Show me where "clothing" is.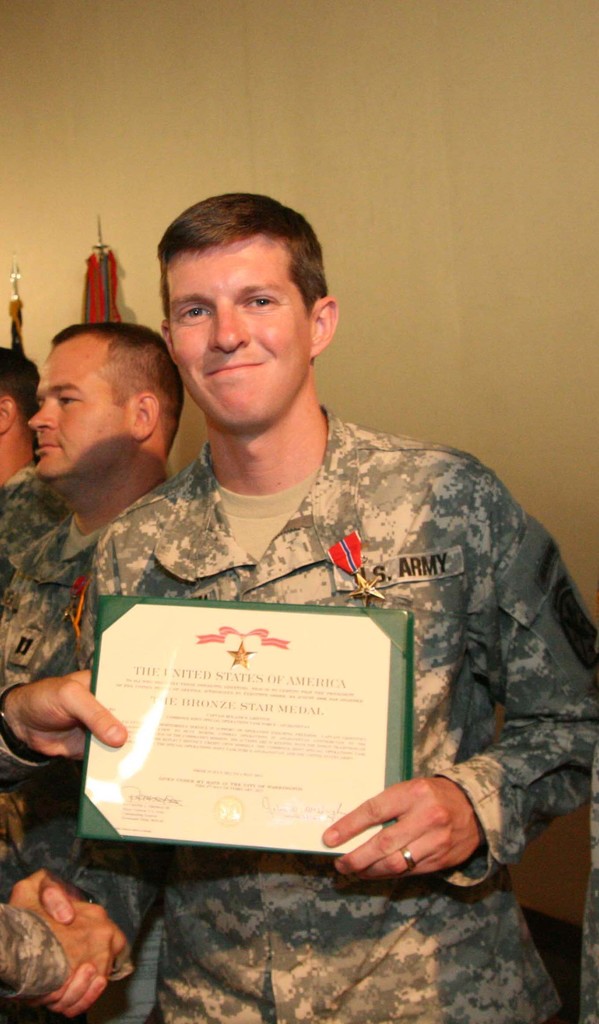
"clothing" is at 0, 680, 51, 786.
